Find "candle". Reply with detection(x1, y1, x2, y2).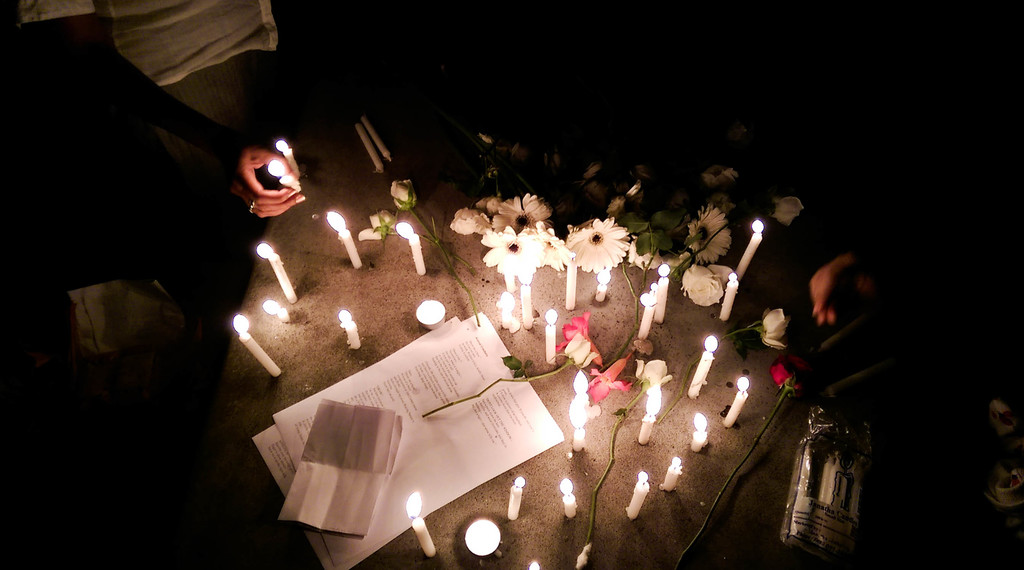
detection(640, 294, 654, 338).
